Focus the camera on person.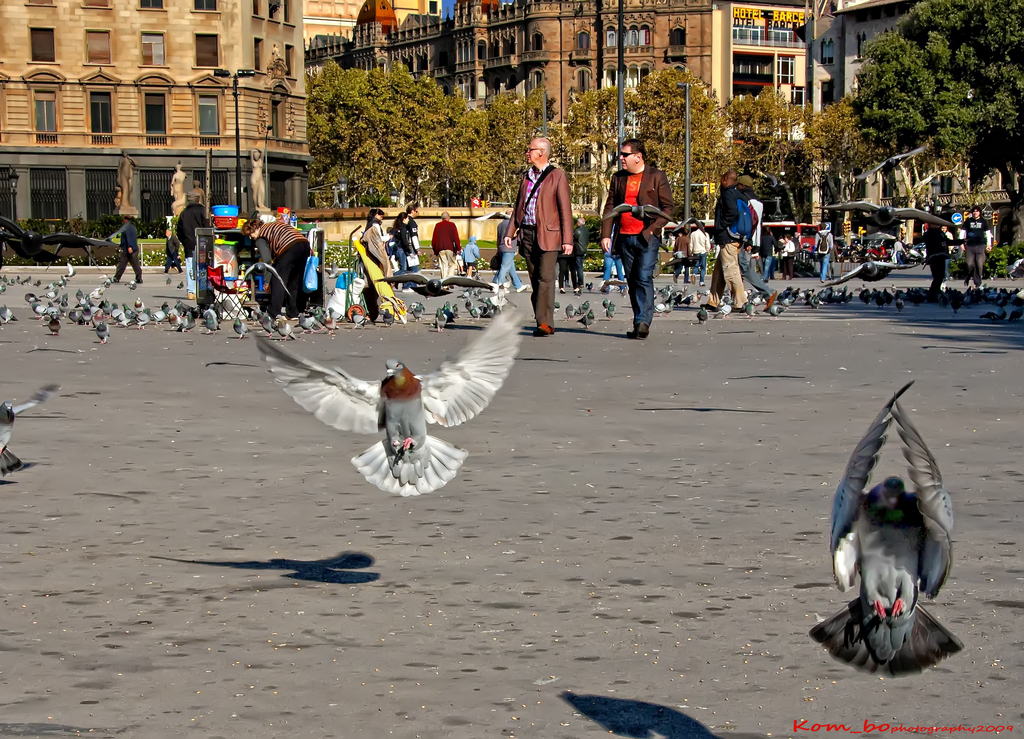
Focus region: (957, 207, 993, 282).
